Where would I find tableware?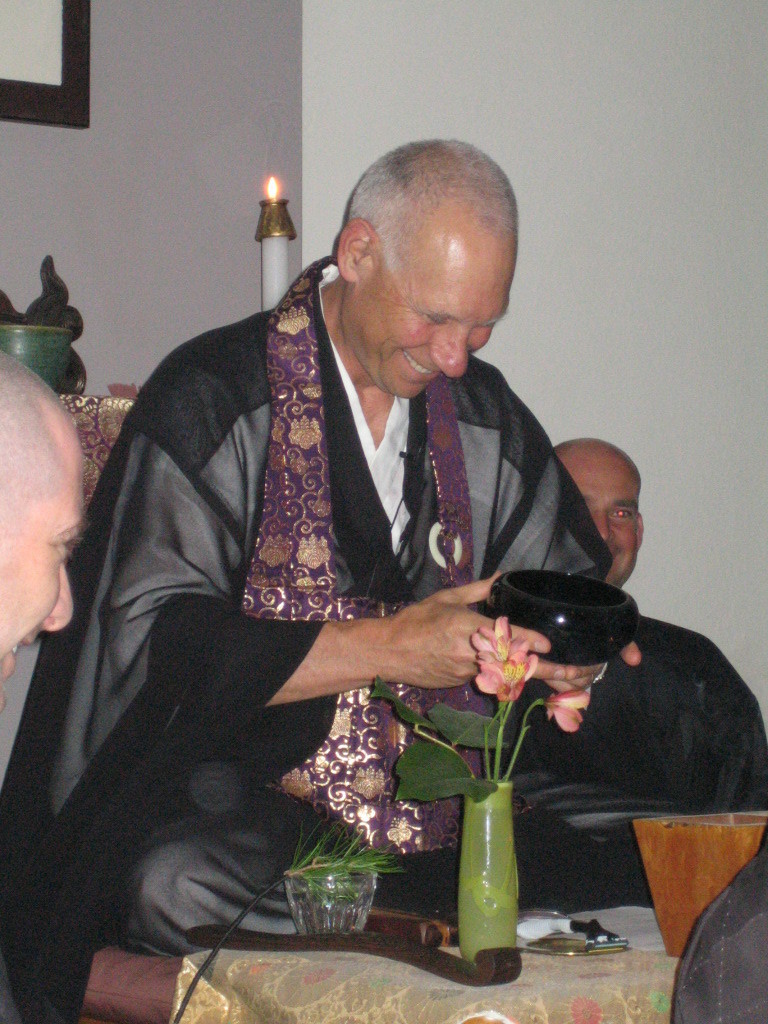
At select_region(284, 870, 384, 945).
